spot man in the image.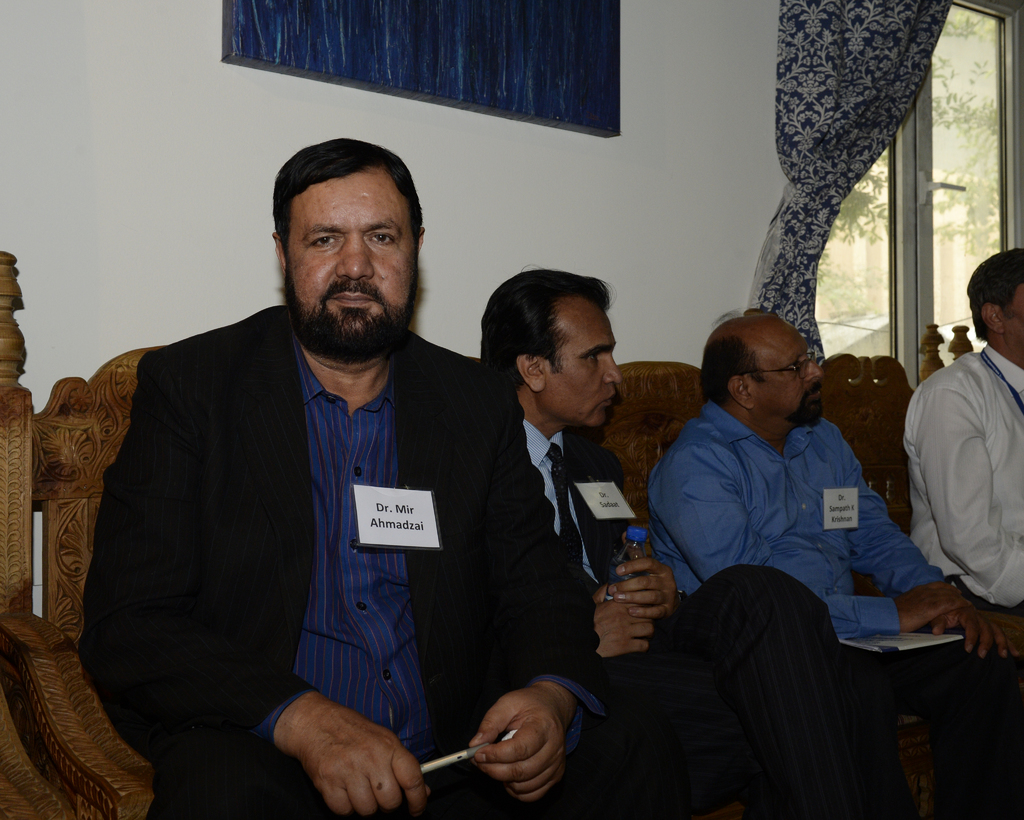
man found at <box>641,309,1023,819</box>.
